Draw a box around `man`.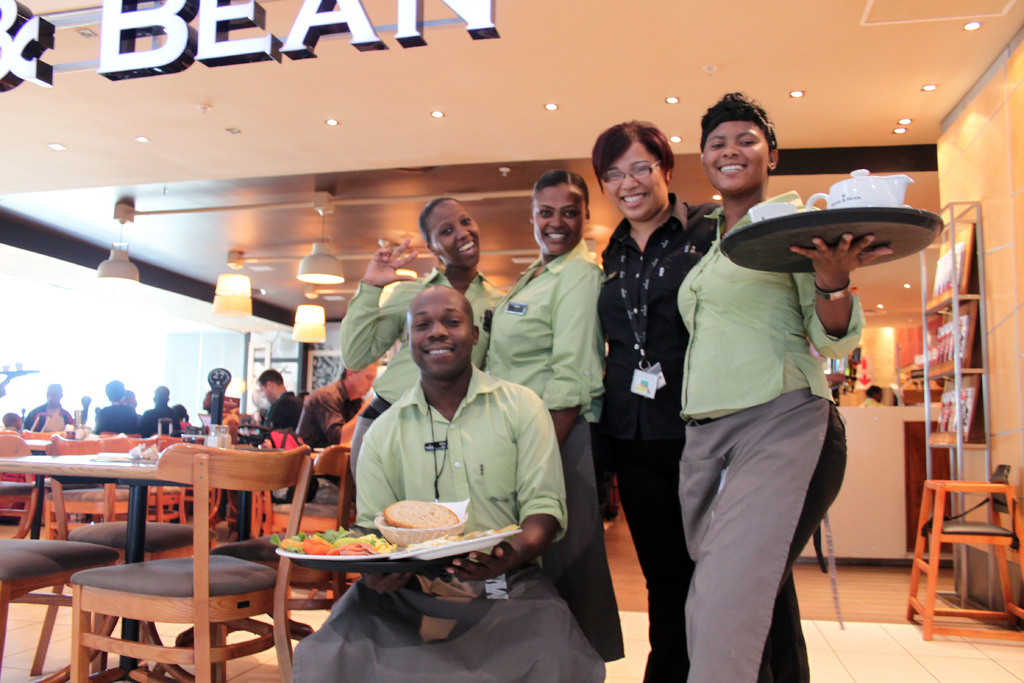
bbox(296, 285, 605, 682).
